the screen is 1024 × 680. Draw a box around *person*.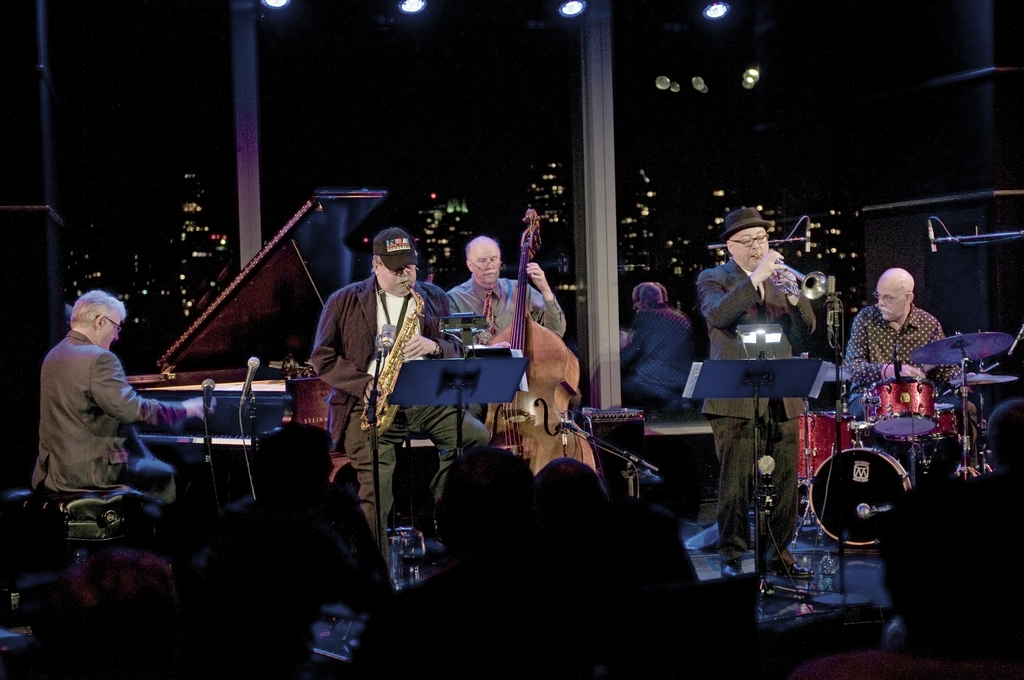
detection(614, 281, 703, 415).
